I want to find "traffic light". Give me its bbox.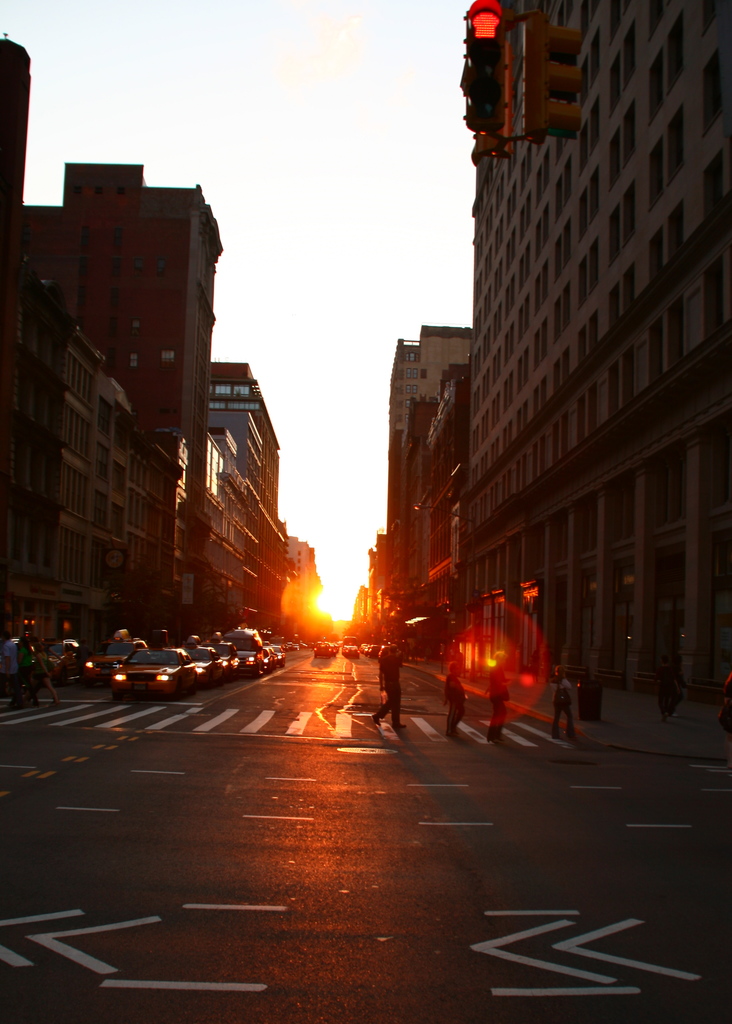
Rect(473, 37, 514, 168).
